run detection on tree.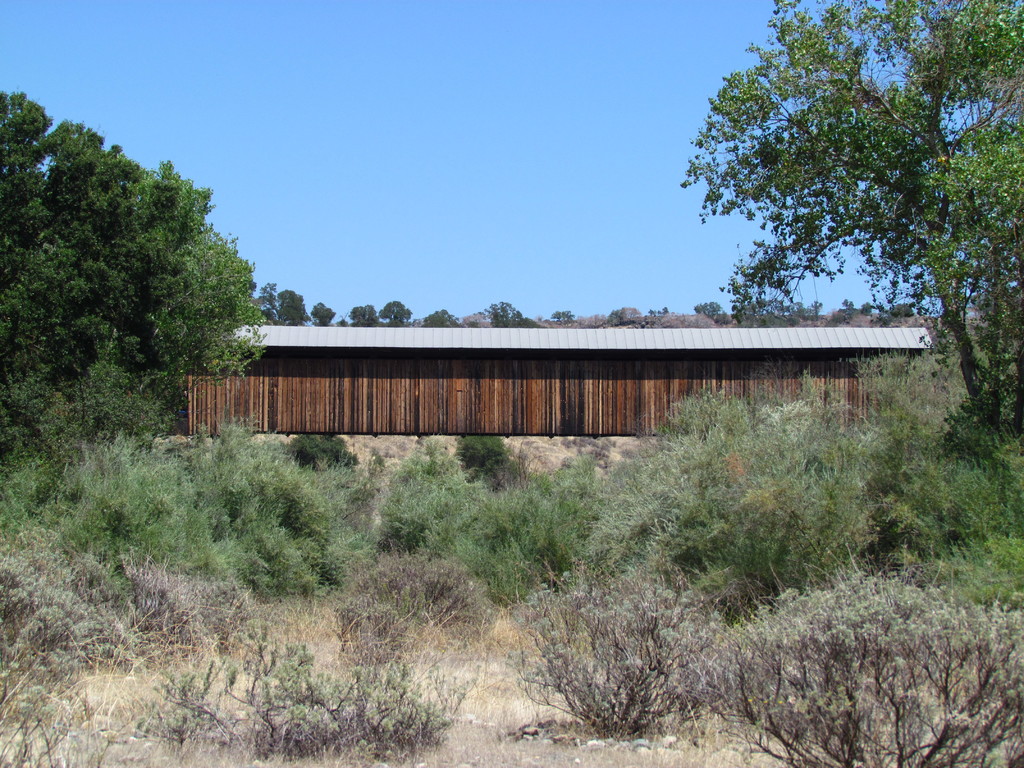
Result: 353 303 381 329.
